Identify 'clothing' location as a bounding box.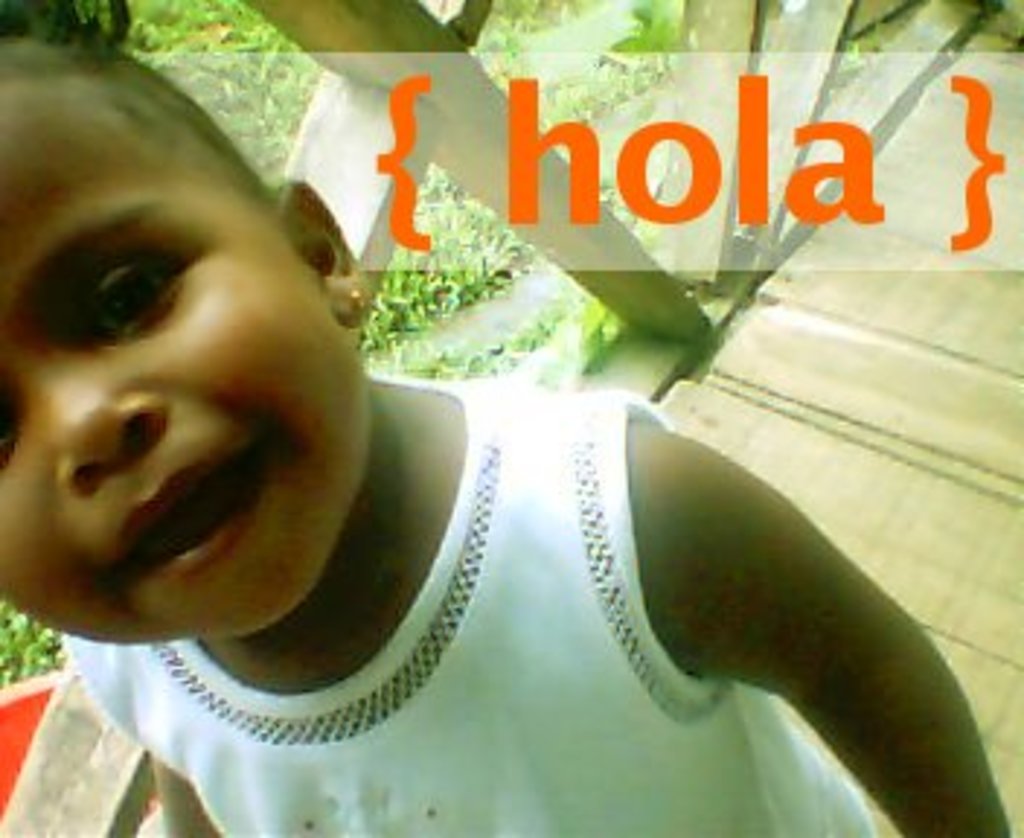
(67, 381, 879, 835).
